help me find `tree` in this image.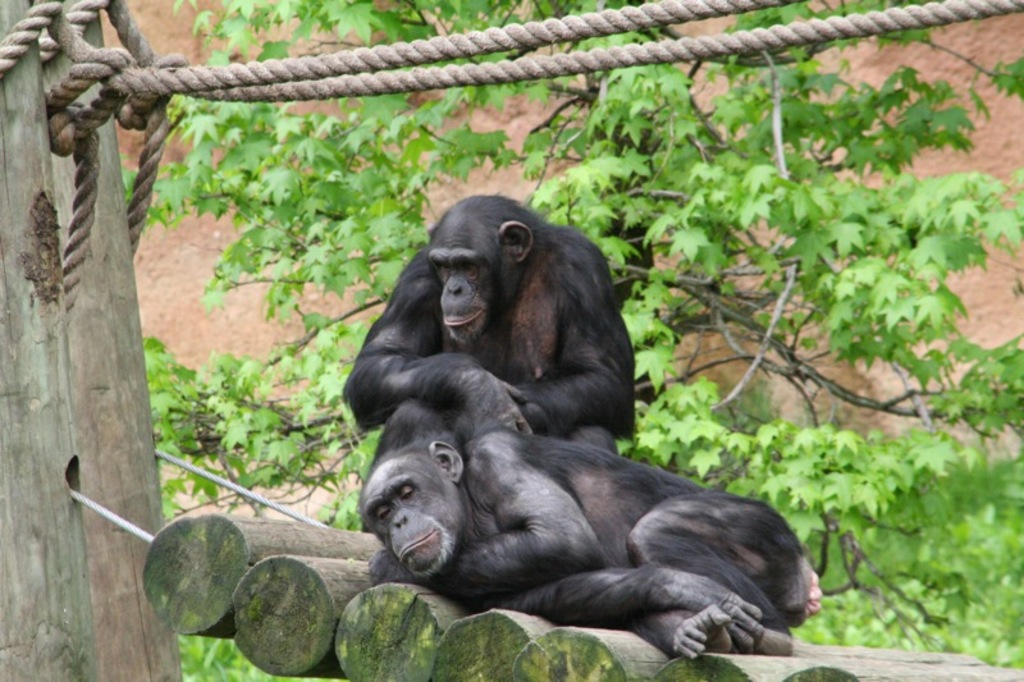
Found it: [122,0,1023,681].
